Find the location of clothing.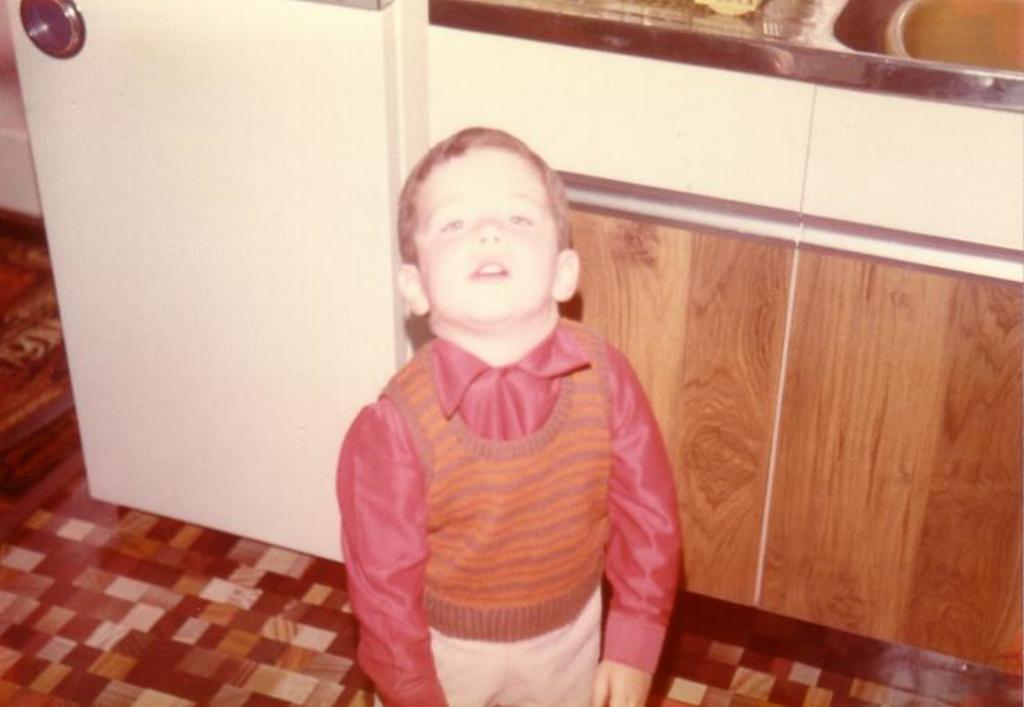
Location: (left=339, top=272, right=682, bottom=678).
